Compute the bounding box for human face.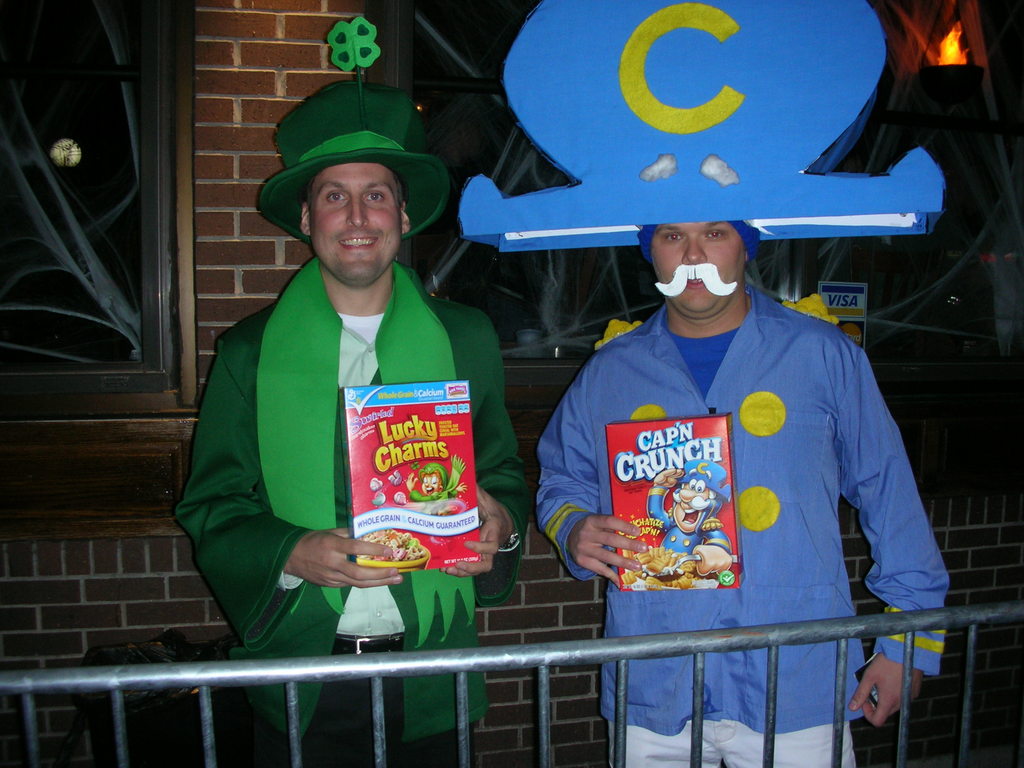
{"left": 313, "top": 162, "right": 396, "bottom": 287}.
